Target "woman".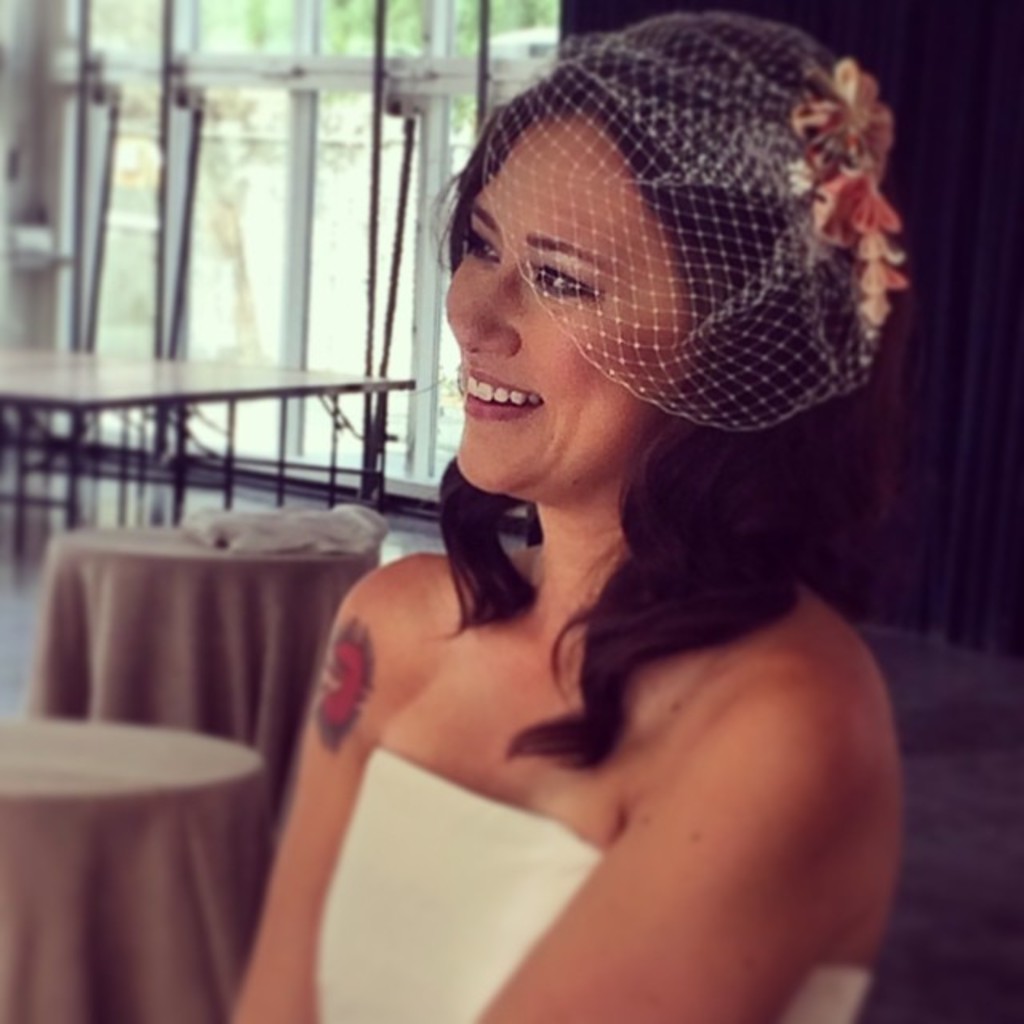
Target region: BBox(198, 93, 982, 958).
